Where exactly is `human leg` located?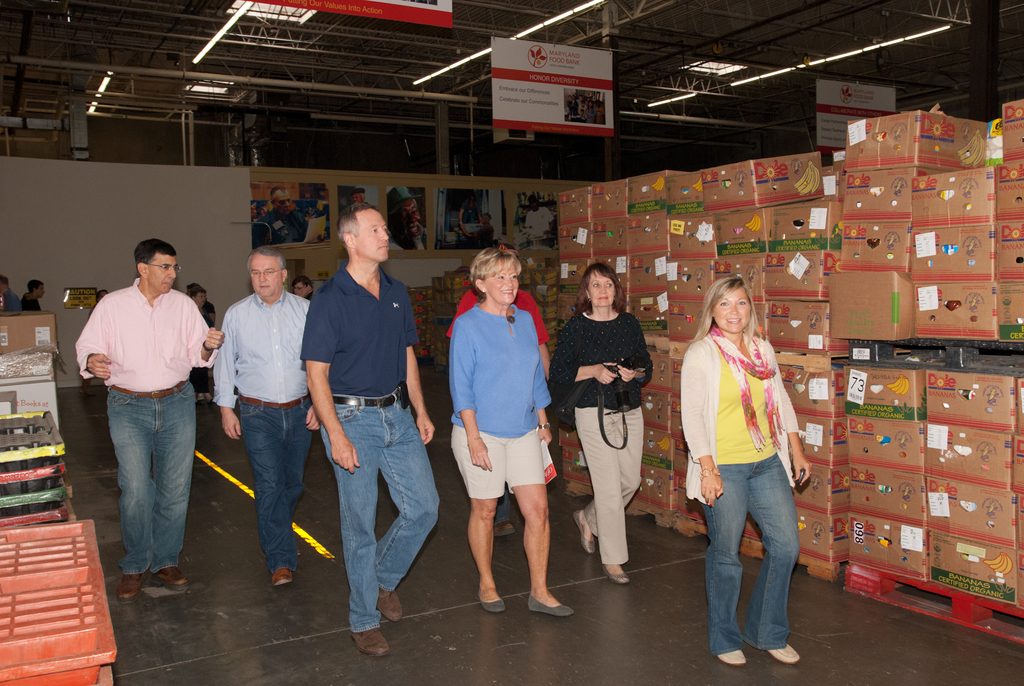
Its bounding box is x1=152 y1=372 x2=190 y2=588.
